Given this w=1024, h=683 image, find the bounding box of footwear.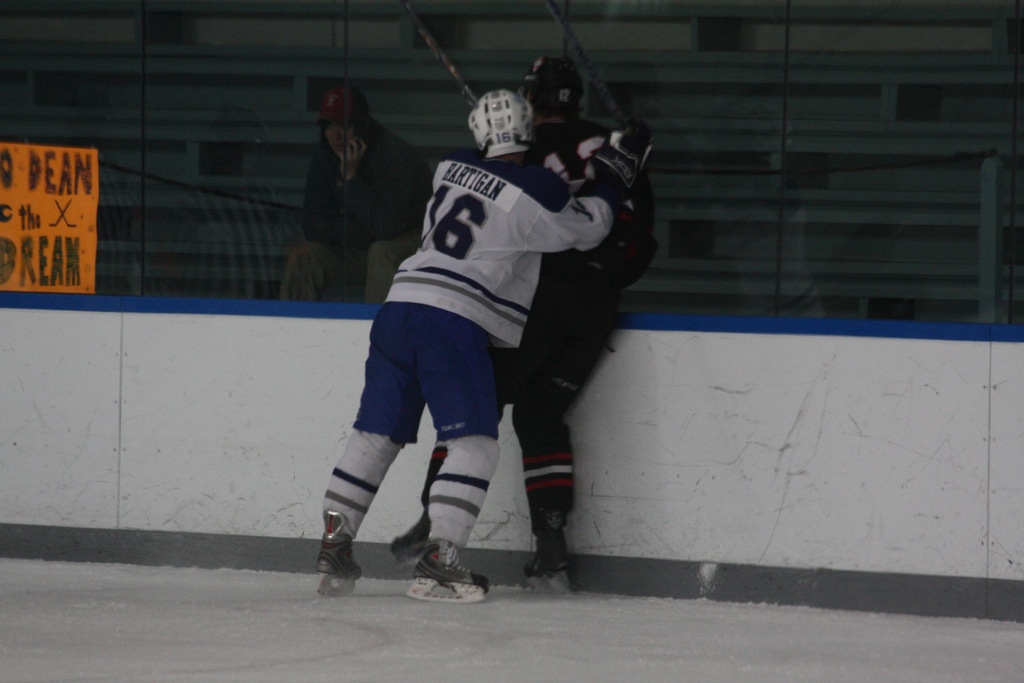
x1=384 y1=525 x2=424 y2=546.
